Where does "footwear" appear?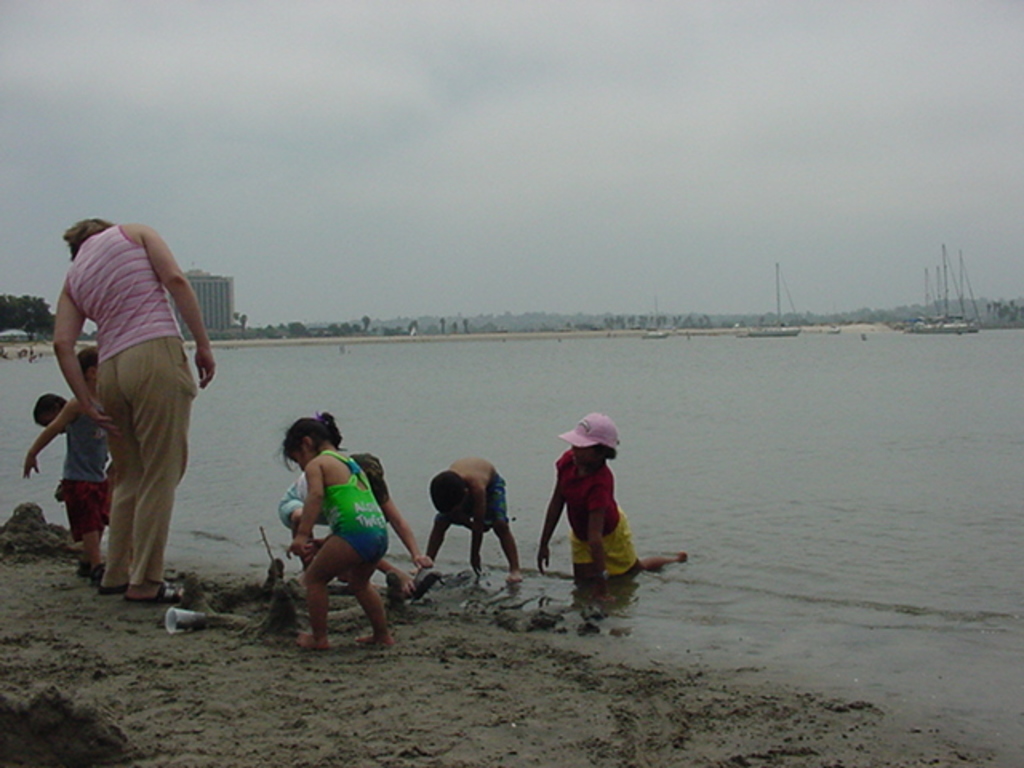
Appears at 390/560/435/594.
